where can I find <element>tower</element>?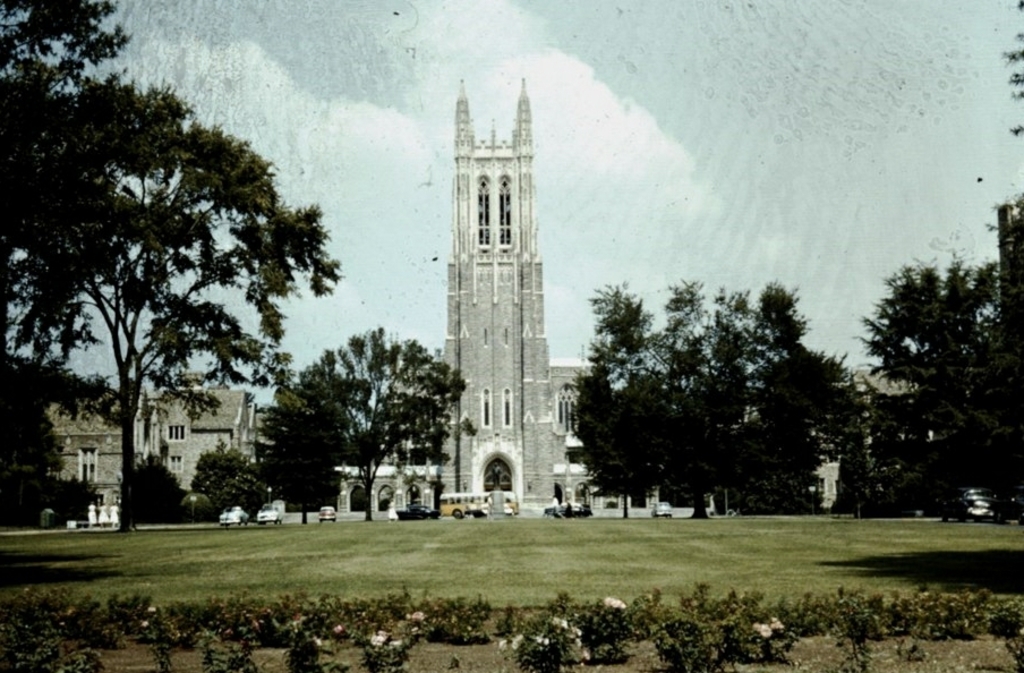
You can find it at 385/76/594/504.
